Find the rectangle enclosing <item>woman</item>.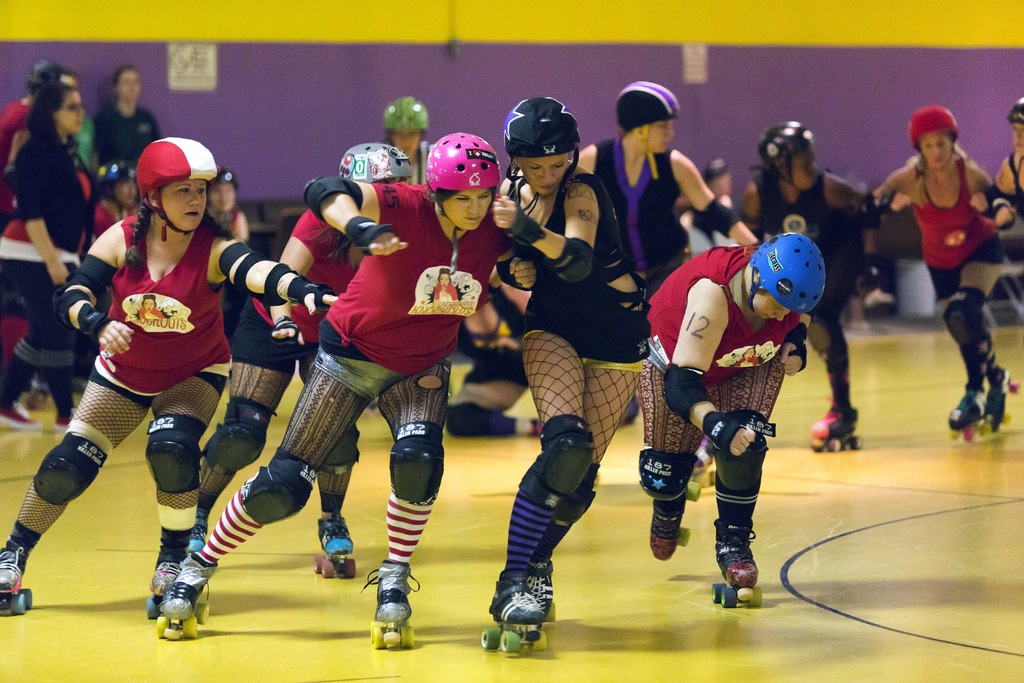
(x1=986, y1=124, x2=1023, y2=234).
